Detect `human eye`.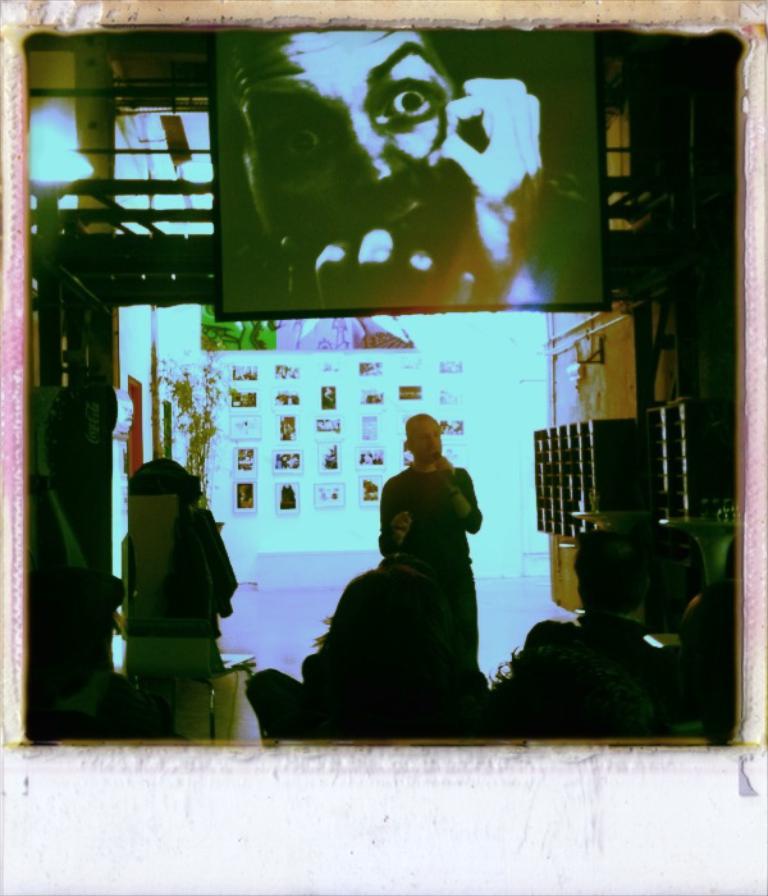
Detected at [273, 119, 325, 166].
